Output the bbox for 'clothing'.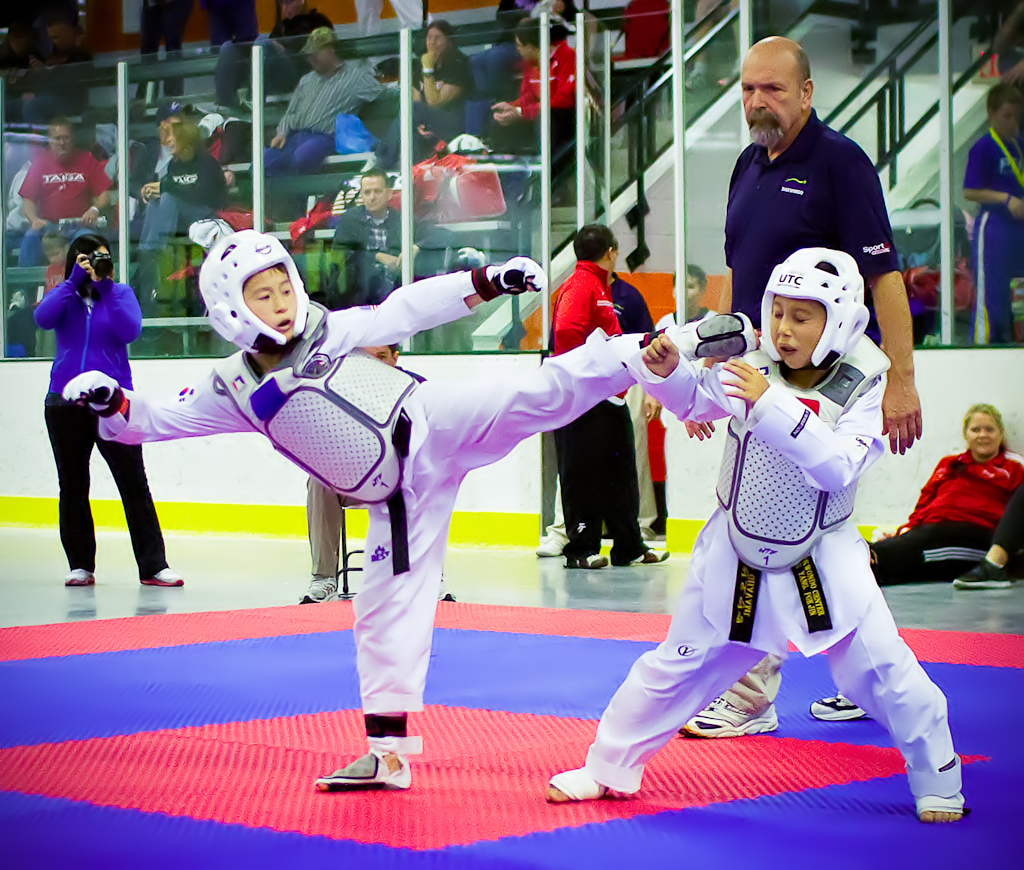
{"x1": 140, "y1": 149, "x2": 228, "y2": 251}.
